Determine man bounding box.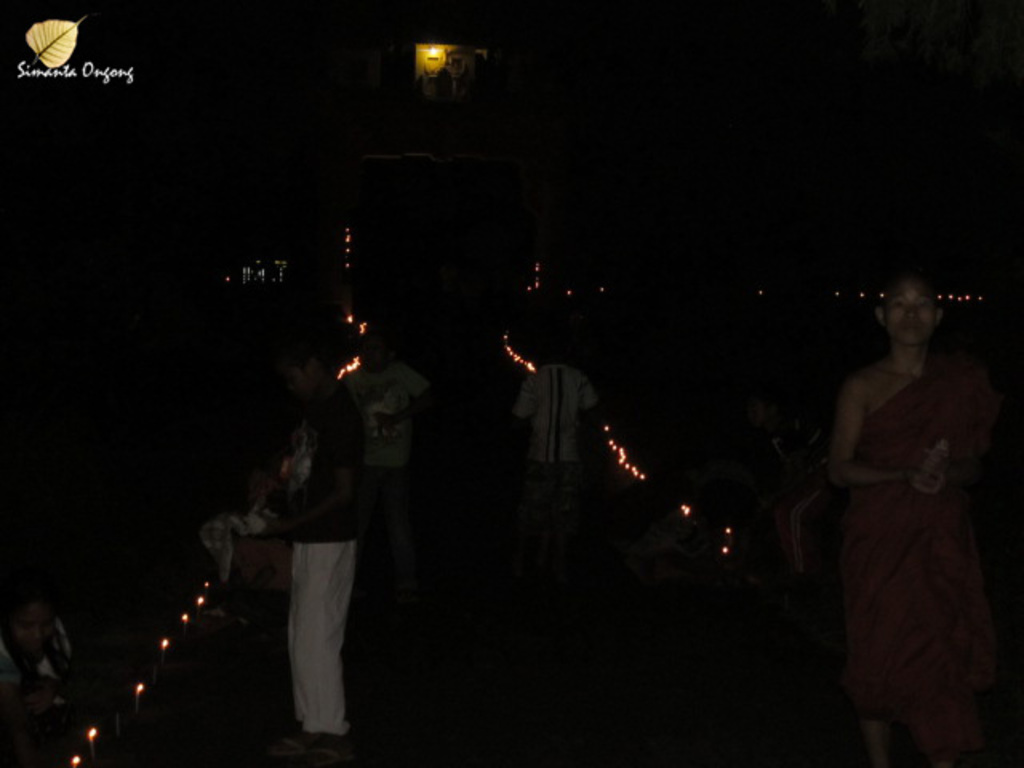
Determined: (left=250, top=328, right=358, bottom=754).
